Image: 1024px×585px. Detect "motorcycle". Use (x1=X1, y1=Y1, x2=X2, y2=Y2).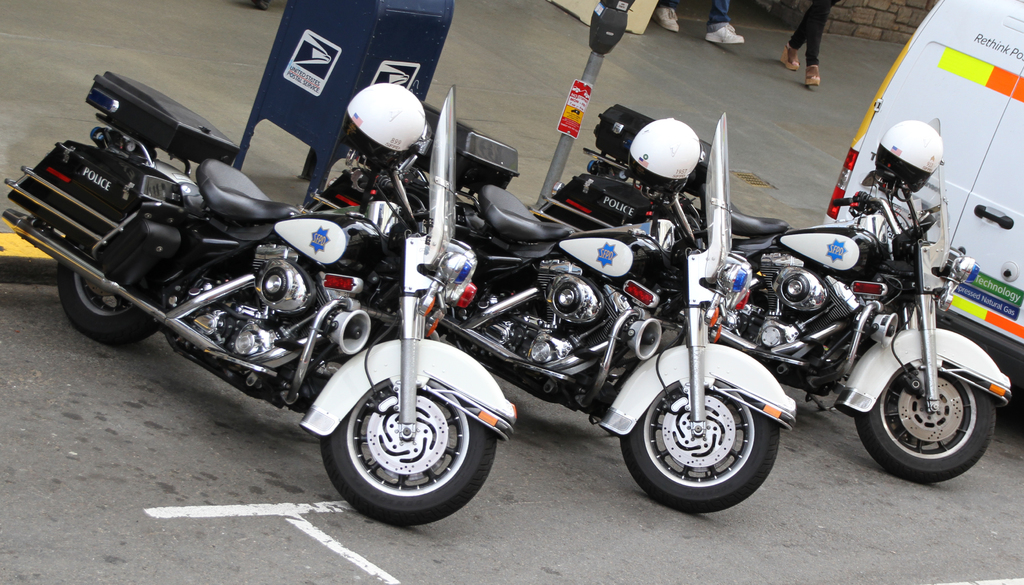
(x1=301, y1=109, x2=796, y2=517).
